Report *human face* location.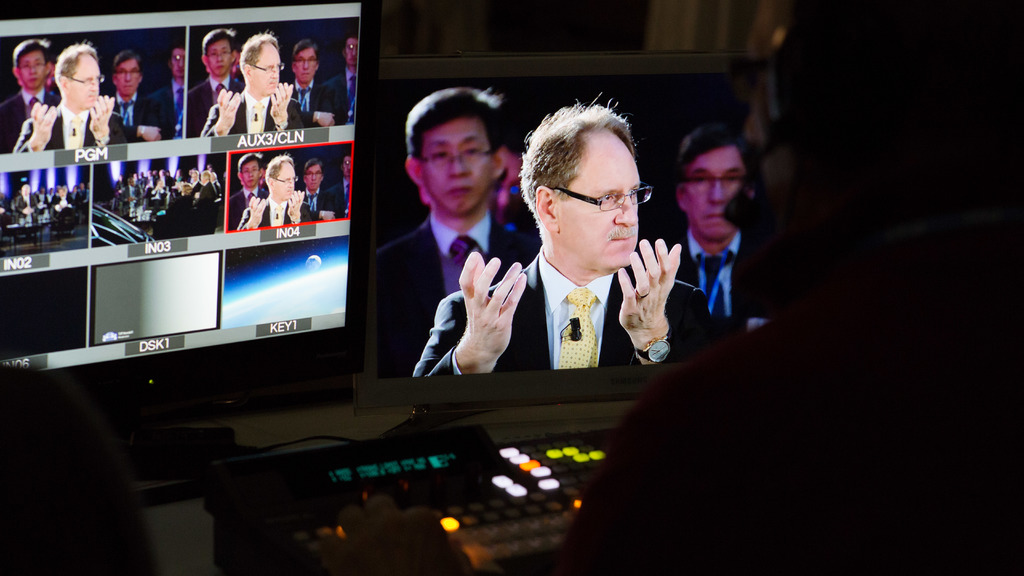
Report: select_region(64, 55, 101, 111).
